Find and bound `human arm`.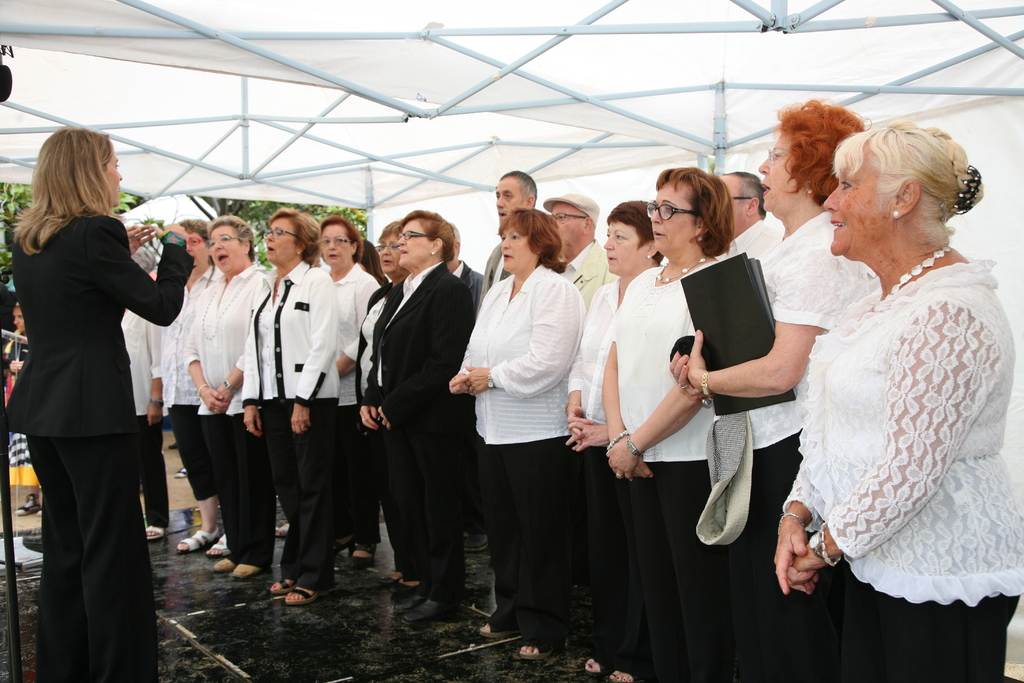
Bound: bbox=(144, 327, 168, 424).
